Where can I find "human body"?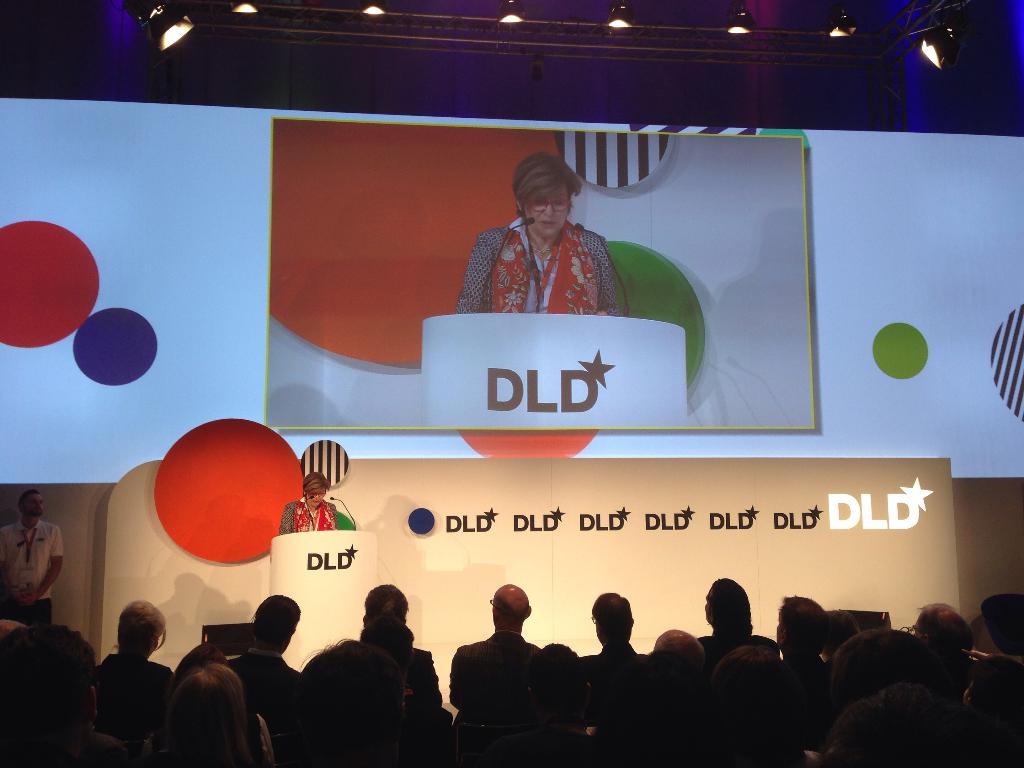
You can find it at Rect(221, 595, 308, 767).
